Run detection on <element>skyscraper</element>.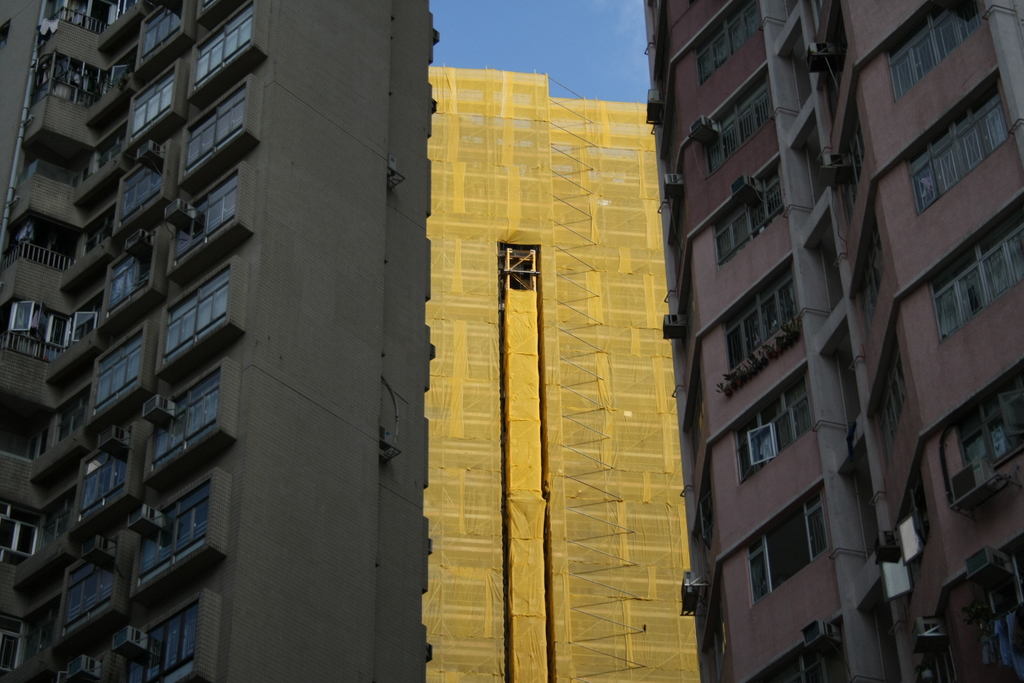
Result: 0:0:446:682.
